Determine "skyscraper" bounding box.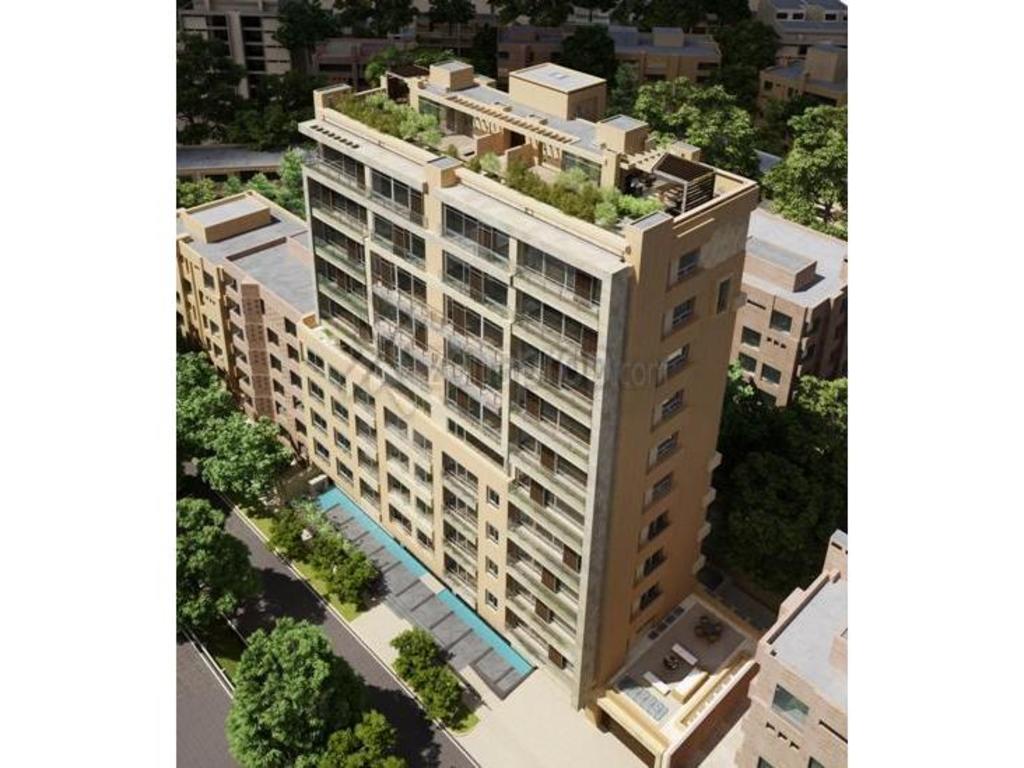
Determined: box(164, 83, 740, 725).
